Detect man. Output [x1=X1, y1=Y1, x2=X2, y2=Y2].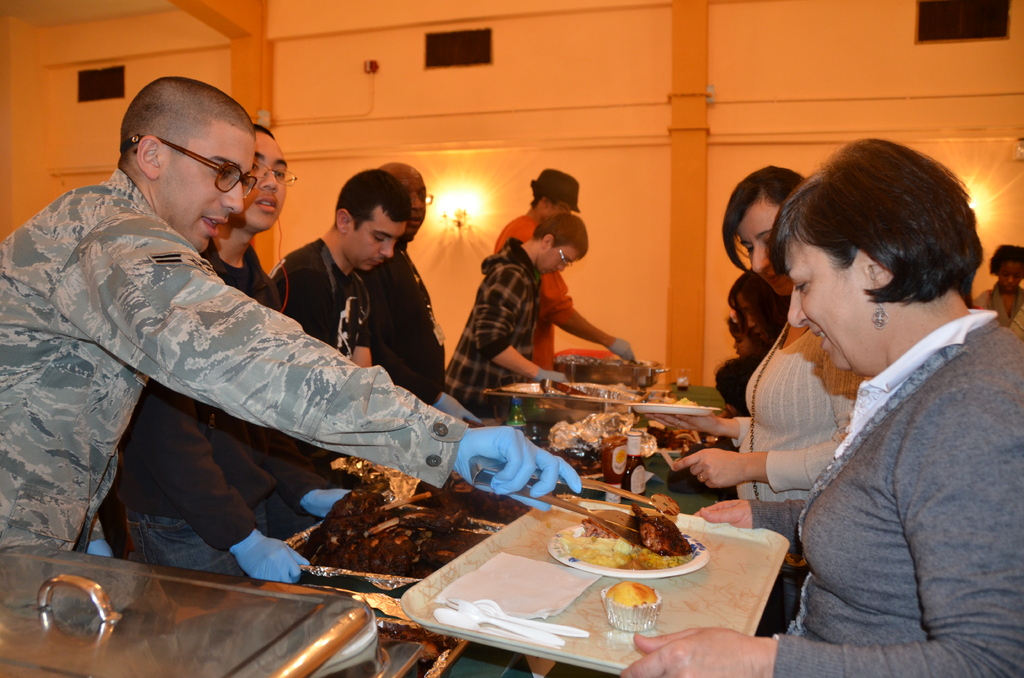
[x1=490, y1=165, x2=635, y2=375].
